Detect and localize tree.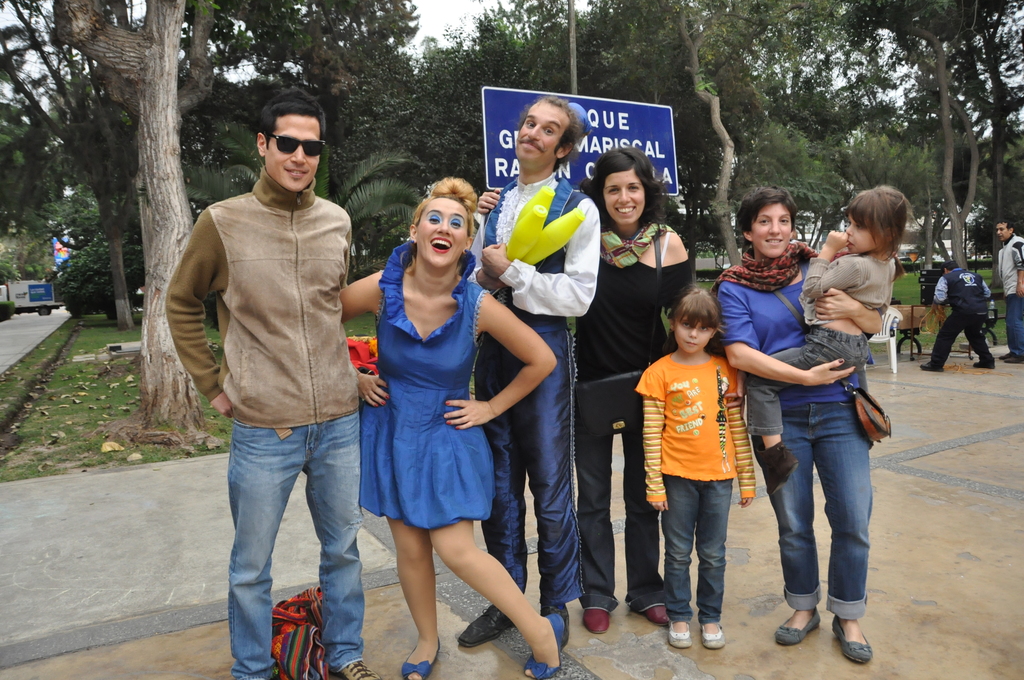
Localized at [0, 0, 152, 325].
